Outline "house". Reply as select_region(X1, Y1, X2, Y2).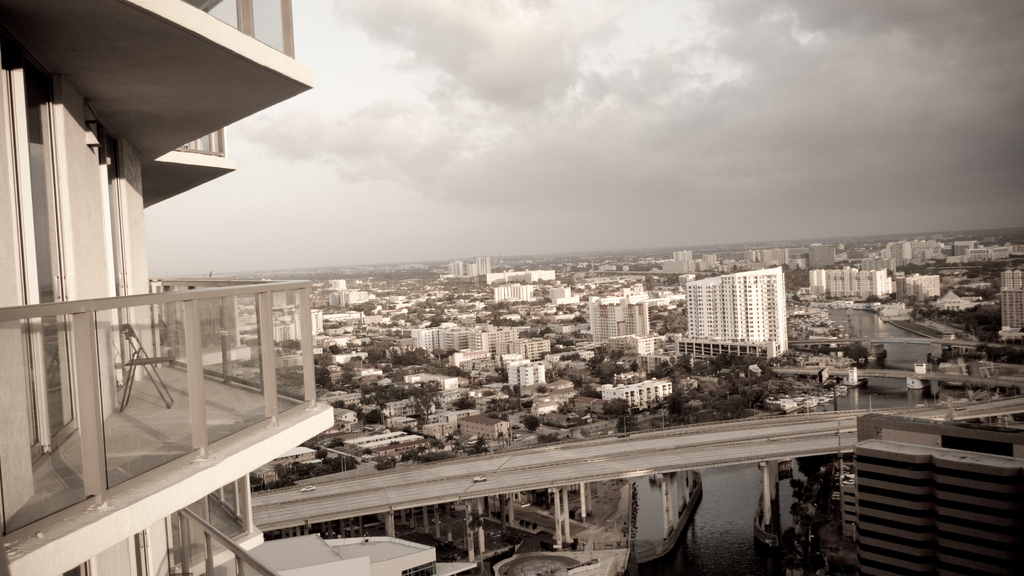
select_region(297, 309, 323, 340).
